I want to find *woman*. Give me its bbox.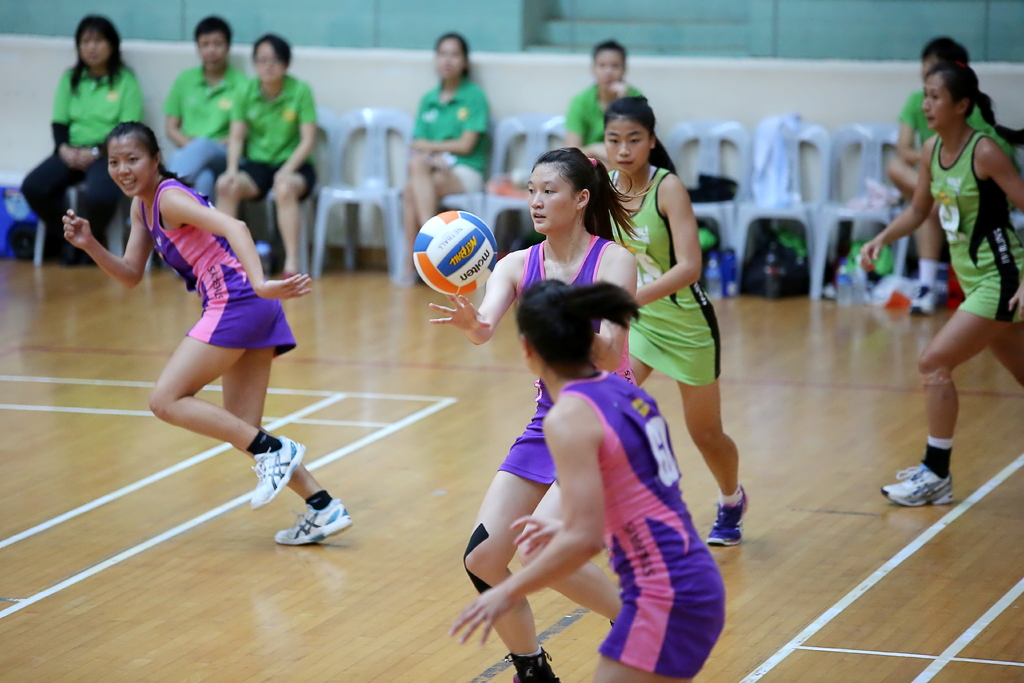
401,33,487,286.
